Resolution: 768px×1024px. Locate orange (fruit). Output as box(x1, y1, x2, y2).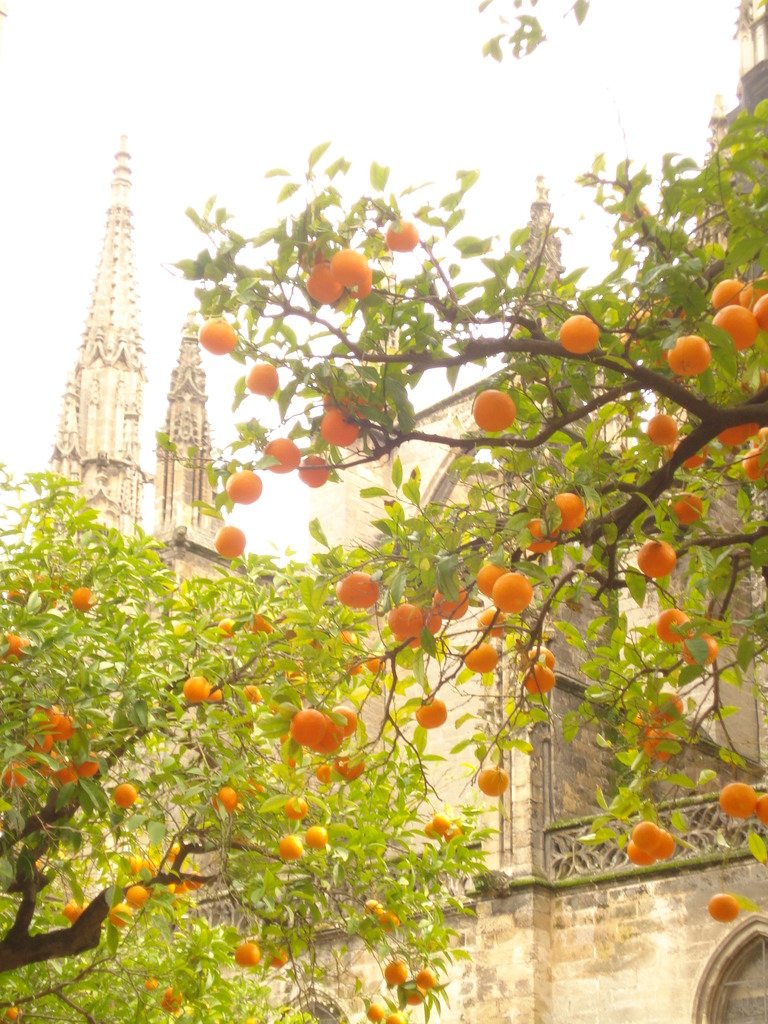
box(218, 516, 243, 552).
